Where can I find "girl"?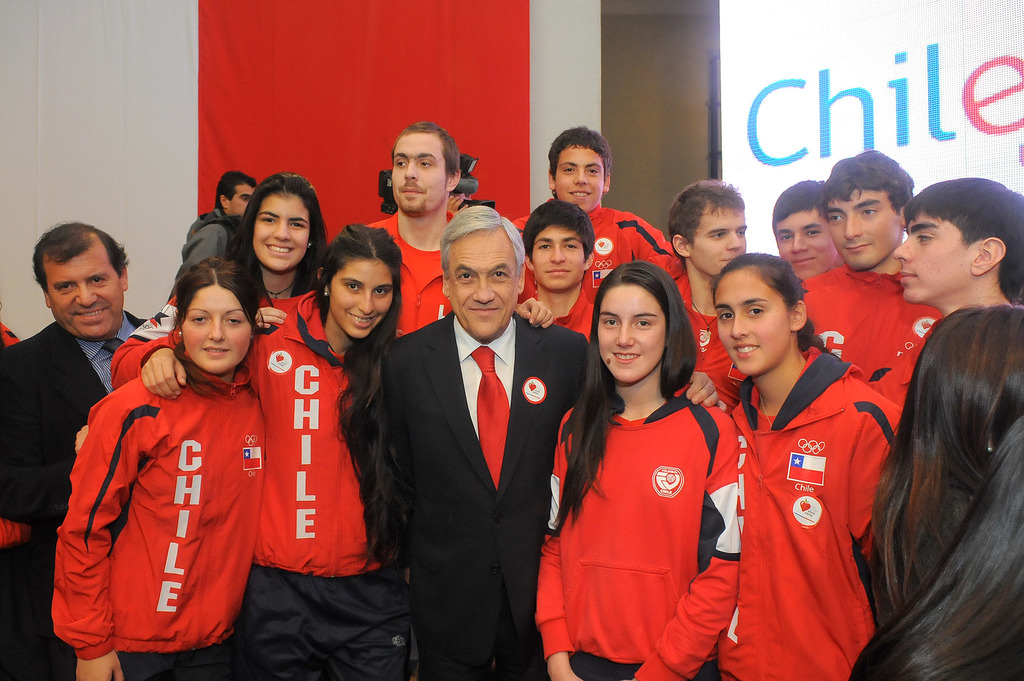
You can find it at crop(108, 167, 339, 403).
